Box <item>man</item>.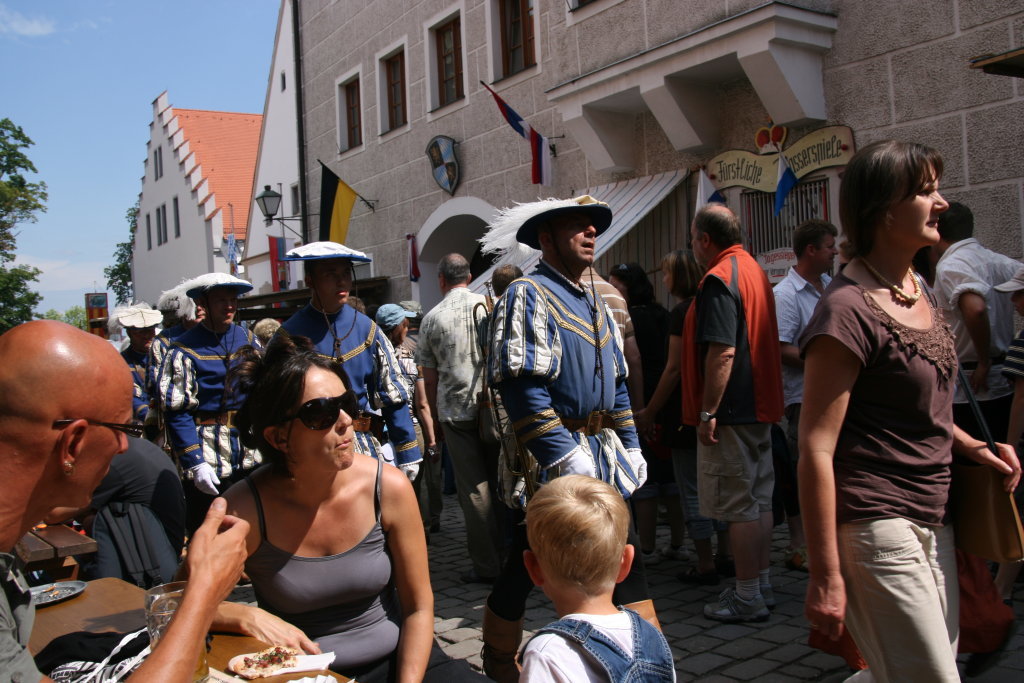
[262,239,420,487].
